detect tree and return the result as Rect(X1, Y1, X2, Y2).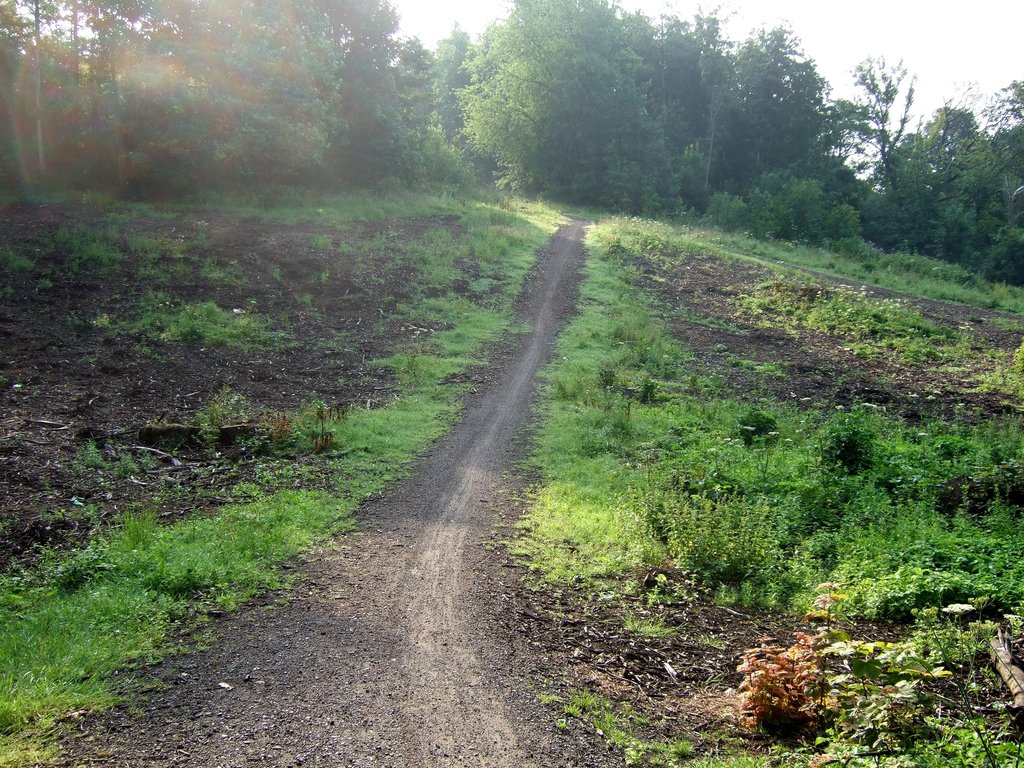
Rect(435, 0, 662, 211).
